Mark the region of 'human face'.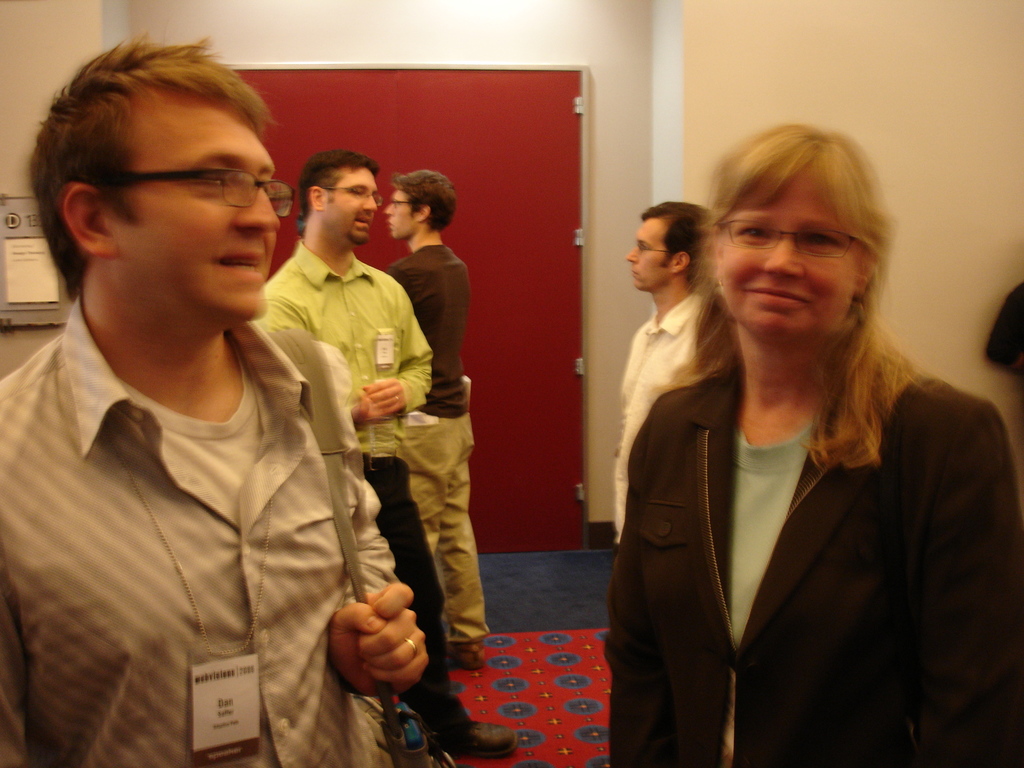
Region: (326, 167, 378, 246).
